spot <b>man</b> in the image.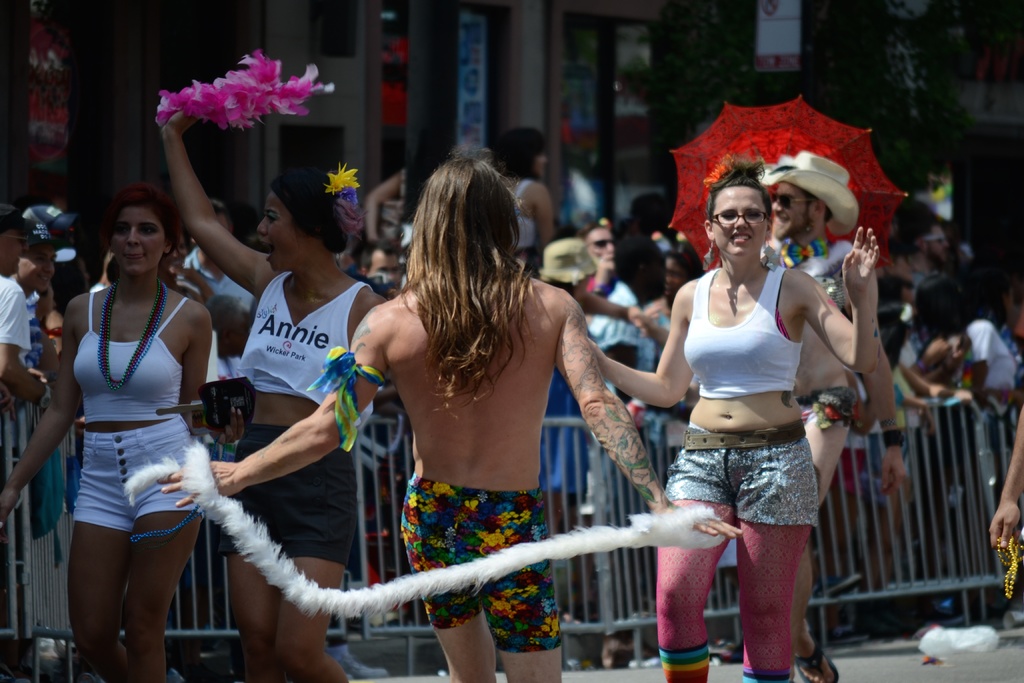
<b>man</b> found at bbox(758, 148, 909, 682).
